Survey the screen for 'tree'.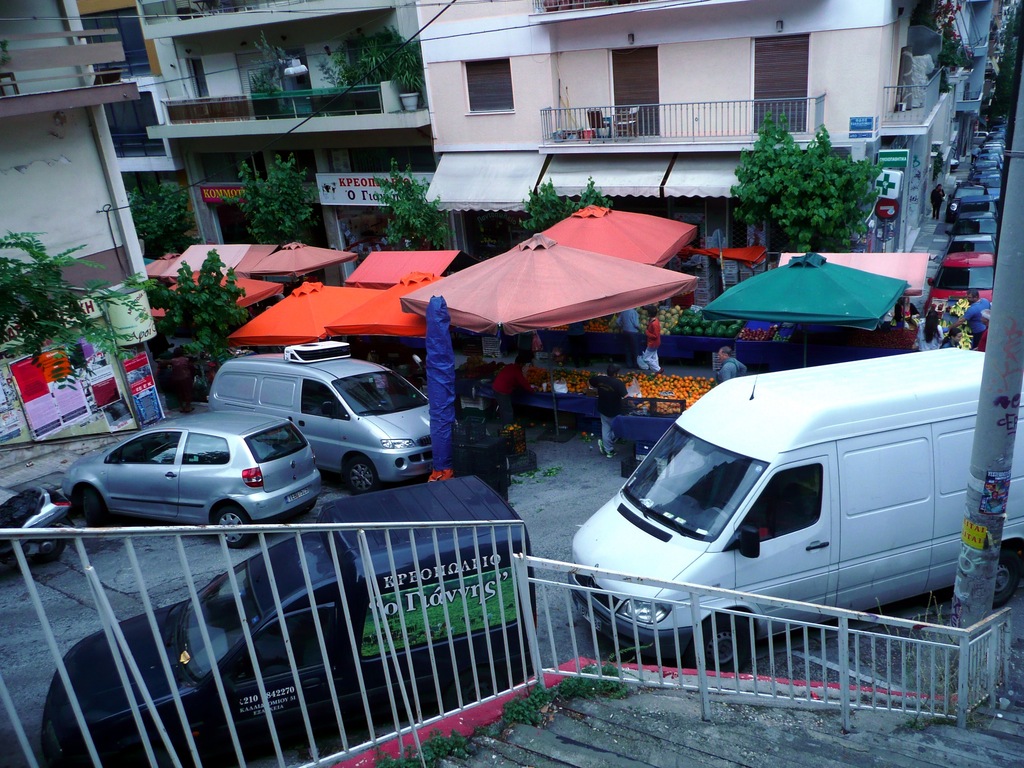
Survey found: bbox=[121, 176, 211, 260].
